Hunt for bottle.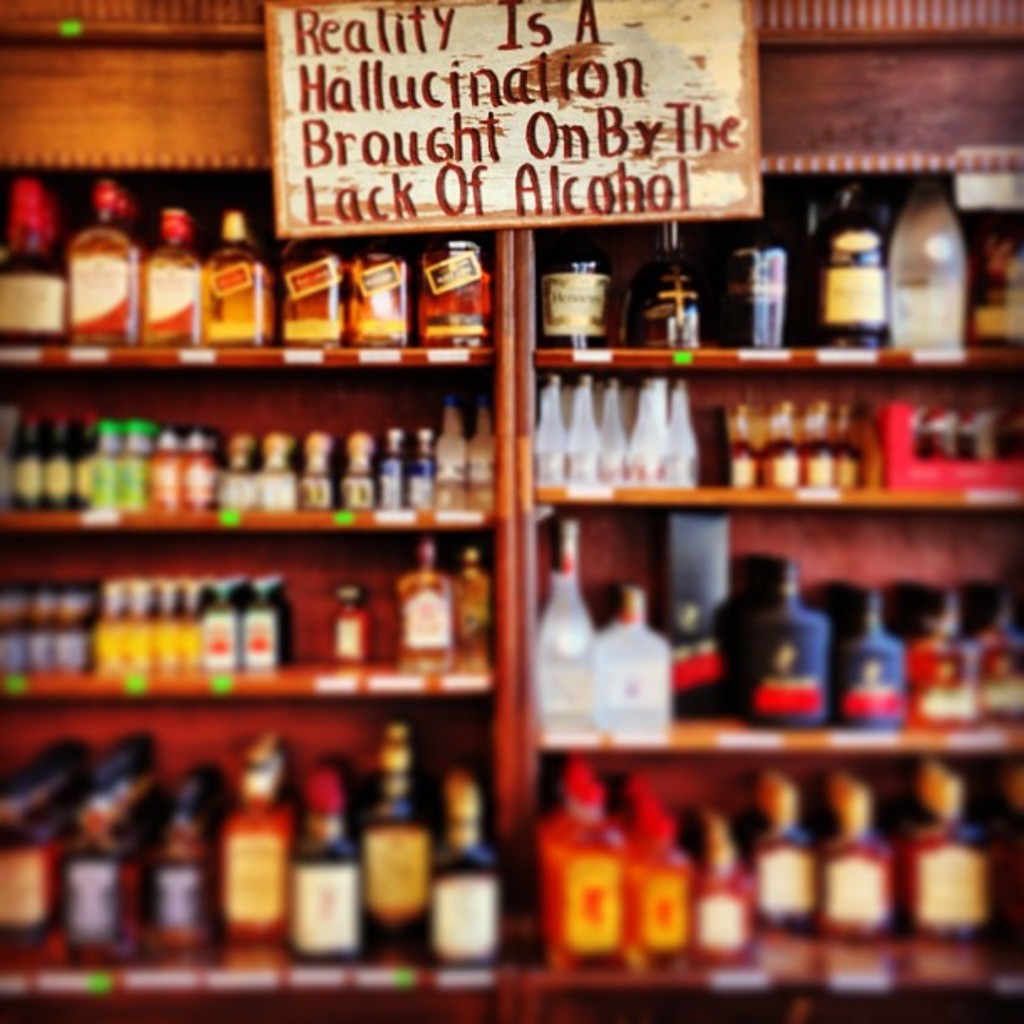
Hunted down at crop(636, 223, 709, 346).
